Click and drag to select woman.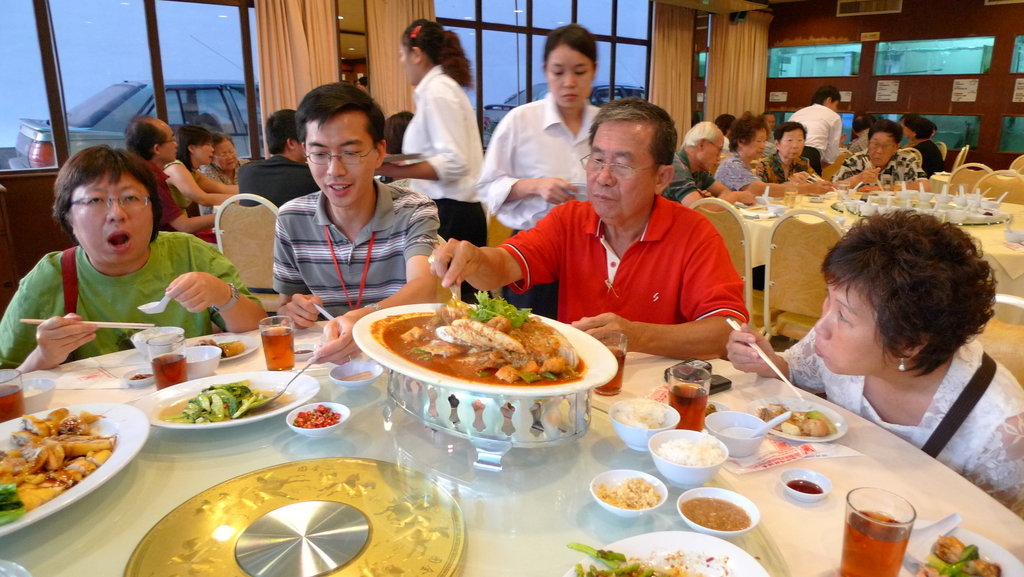
Selection: left=484, top=13, right=648, bottom=327.
